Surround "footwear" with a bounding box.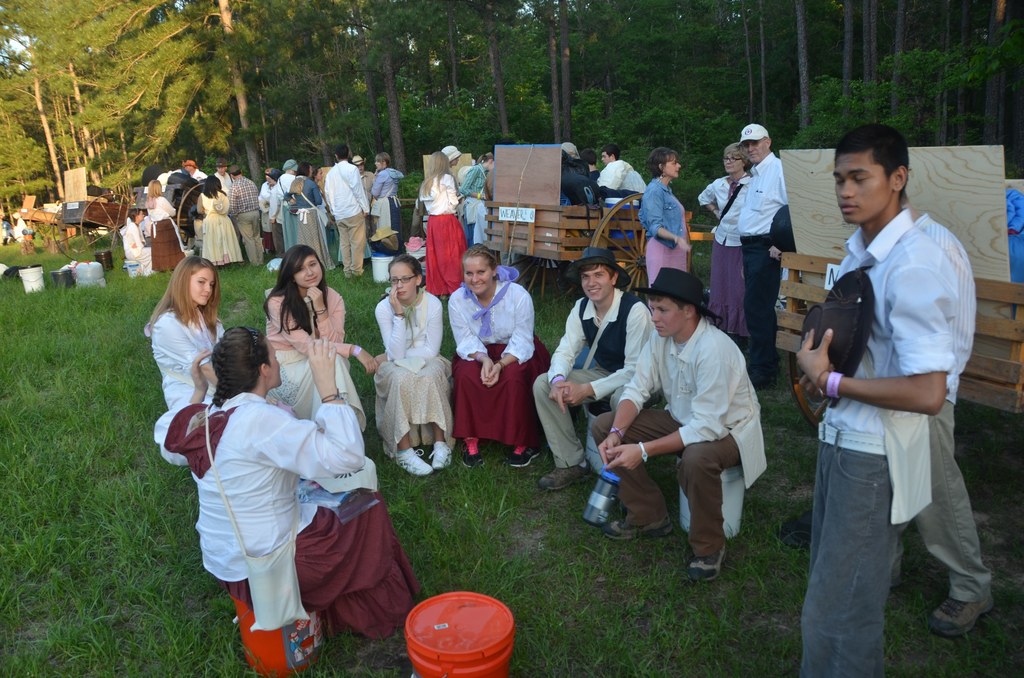
(x1=936, y1=580, x2=994, y2=654).
